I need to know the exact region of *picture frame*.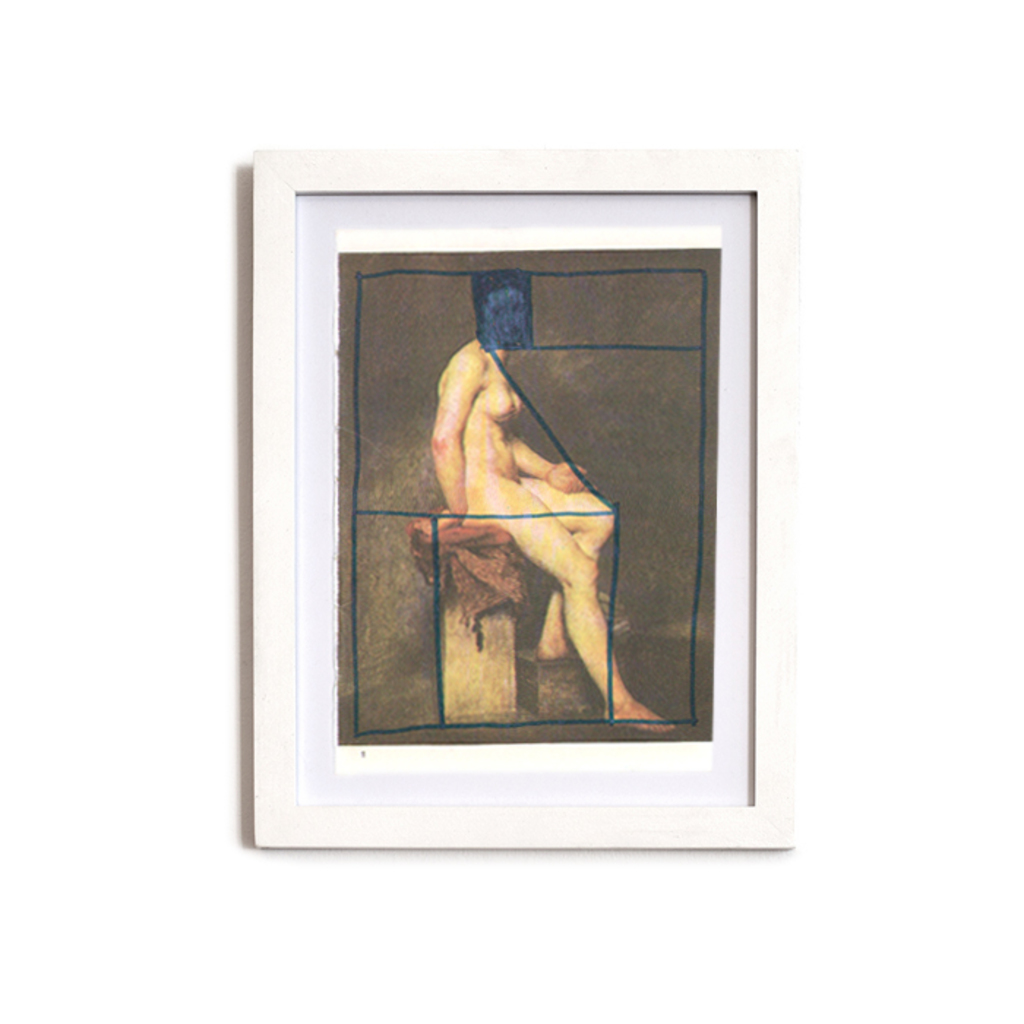
Region: x1=214, y1=129, x2=819, y2=891.
